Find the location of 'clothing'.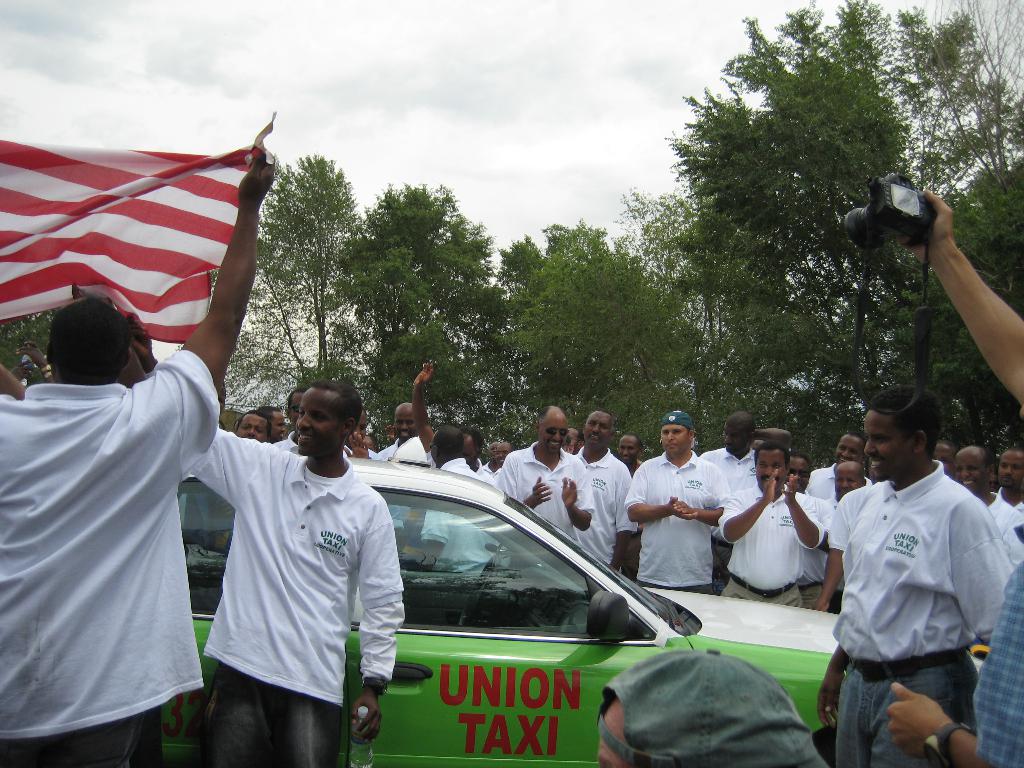
Location: rect(179, 415, 406, 767).
